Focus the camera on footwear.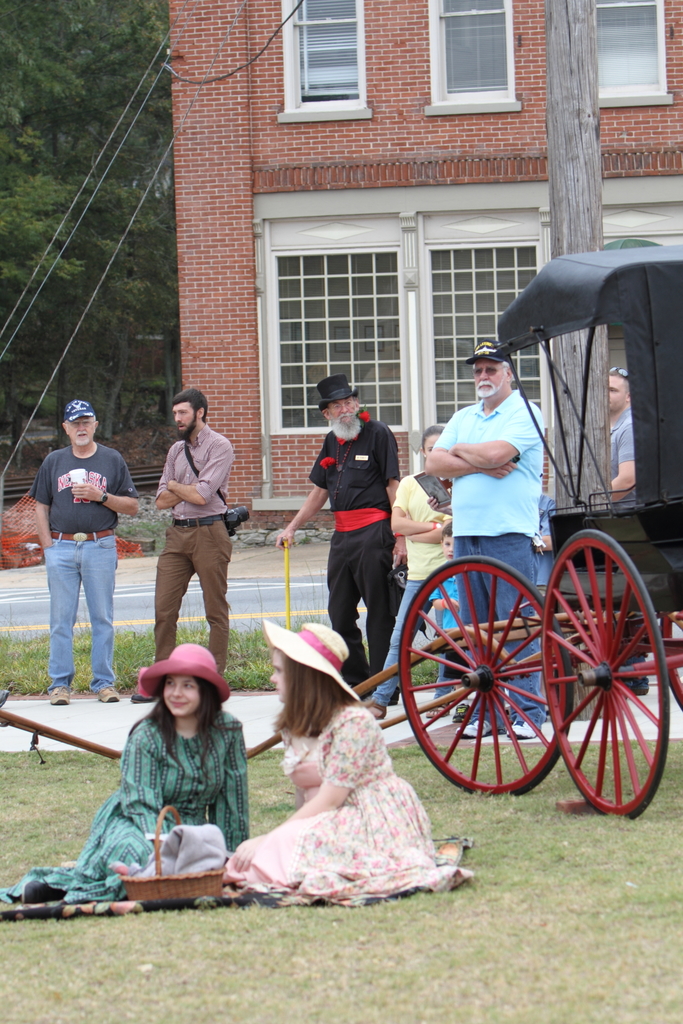
Focus region: <bbox>456, 714, 504, 739</bbox>.
